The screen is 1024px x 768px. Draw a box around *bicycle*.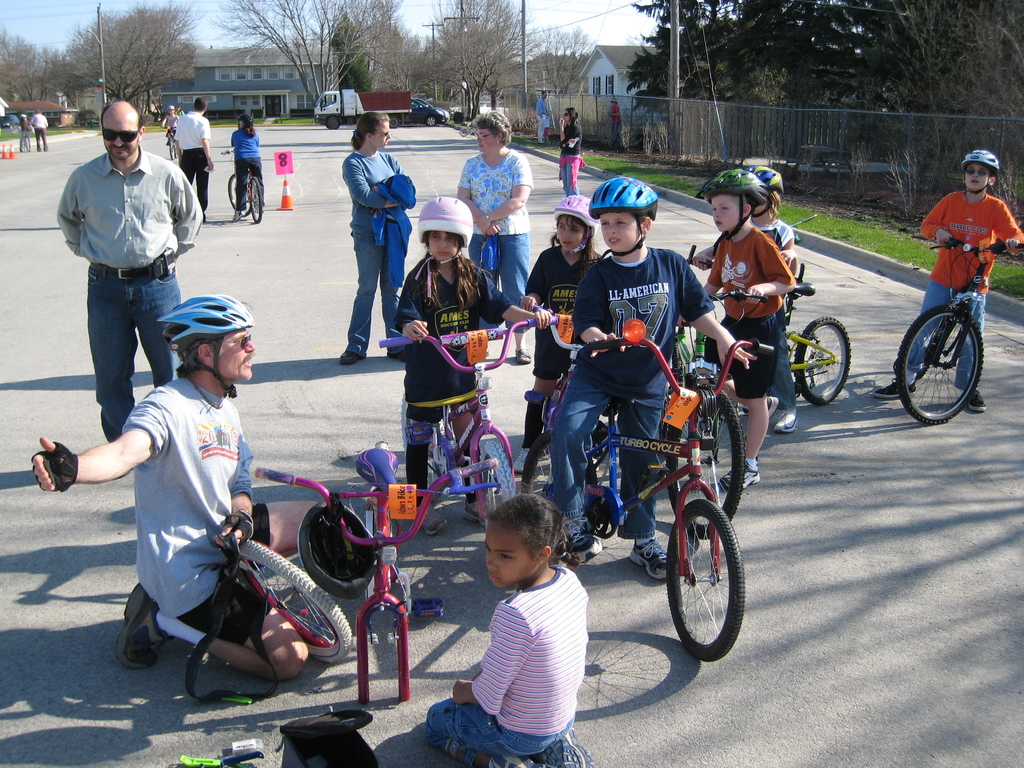
select_region(678, 242, 851, 436).
